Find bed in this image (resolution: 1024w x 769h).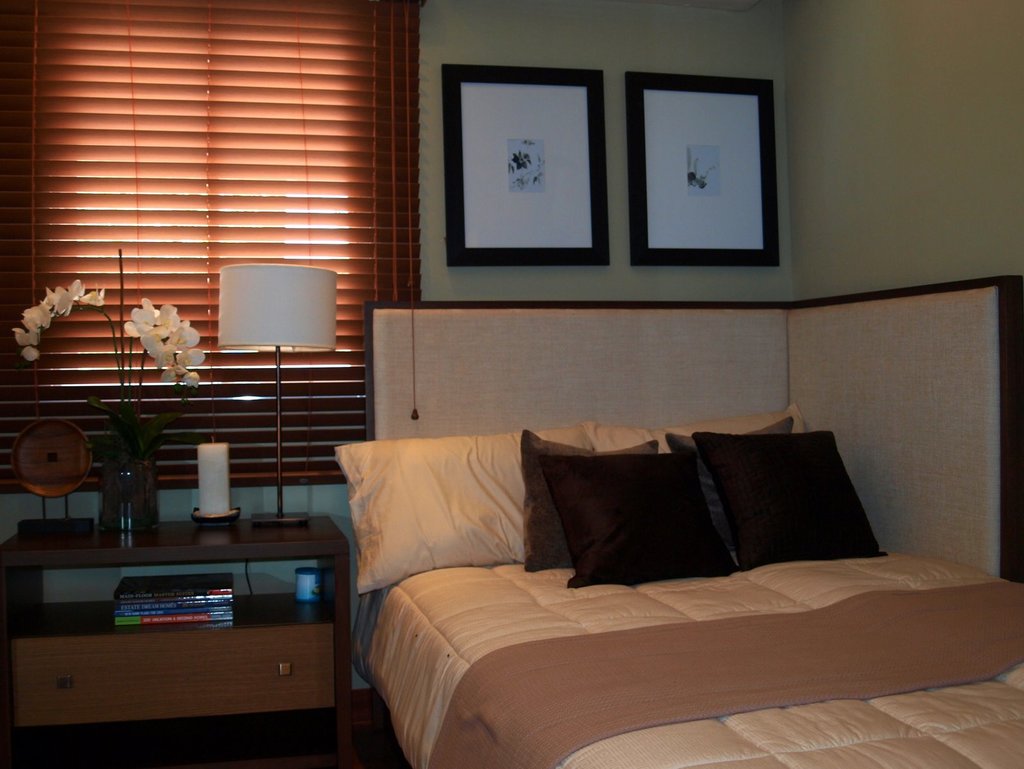
pyautogui.locateOnScreen(317, 401, 1004, 765).
